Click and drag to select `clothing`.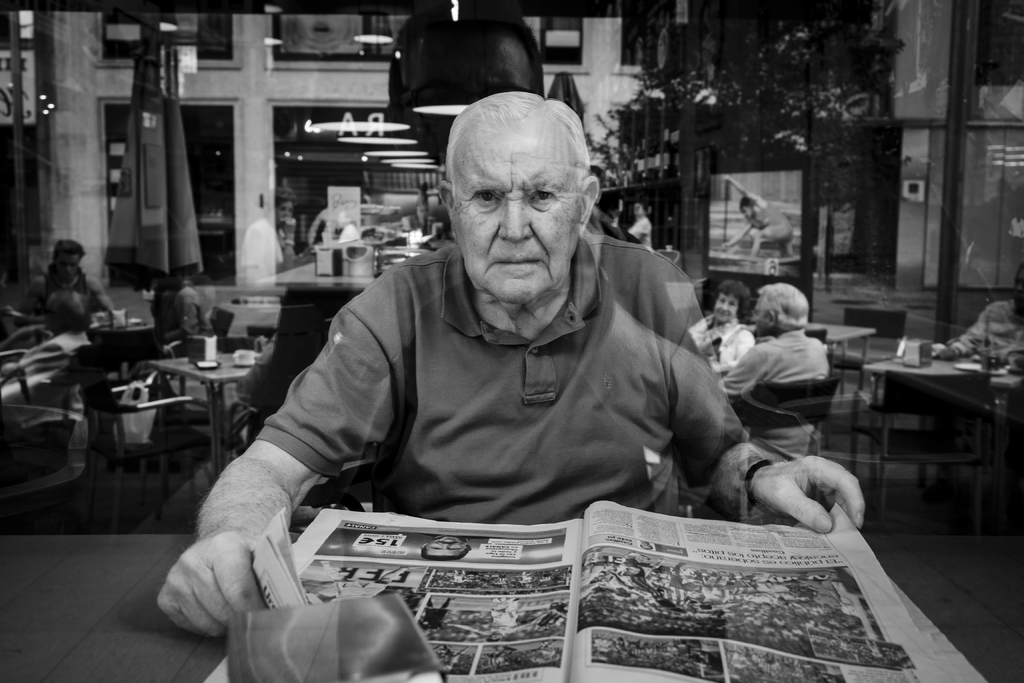
Selection: box=[721, 330, 829, 452].
